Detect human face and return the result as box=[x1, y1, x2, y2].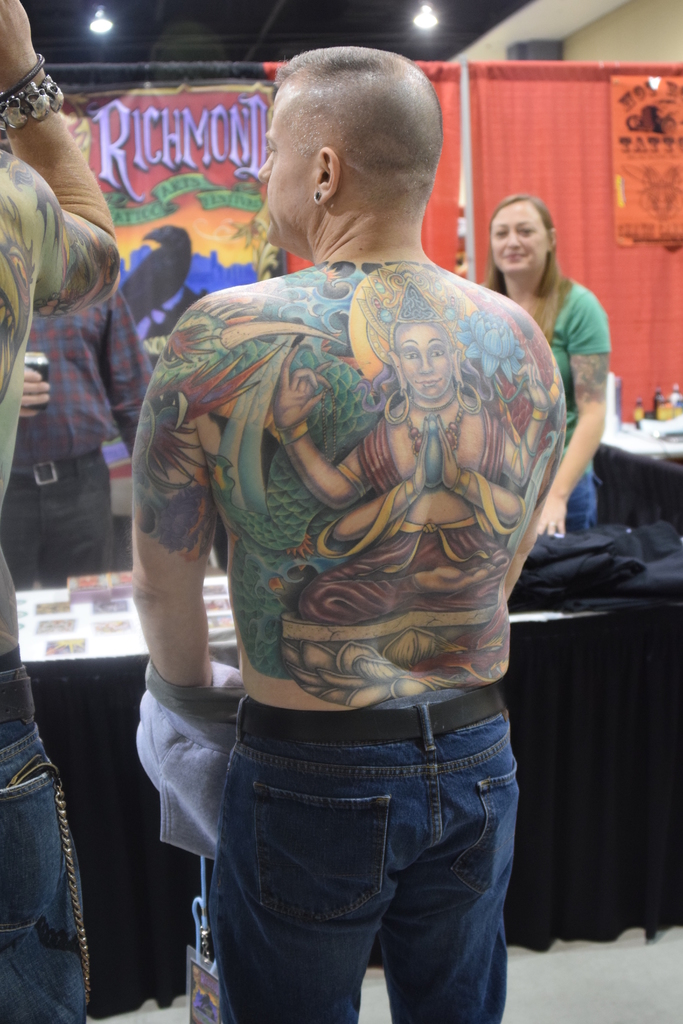
box=[391, 323, 453, 394].
